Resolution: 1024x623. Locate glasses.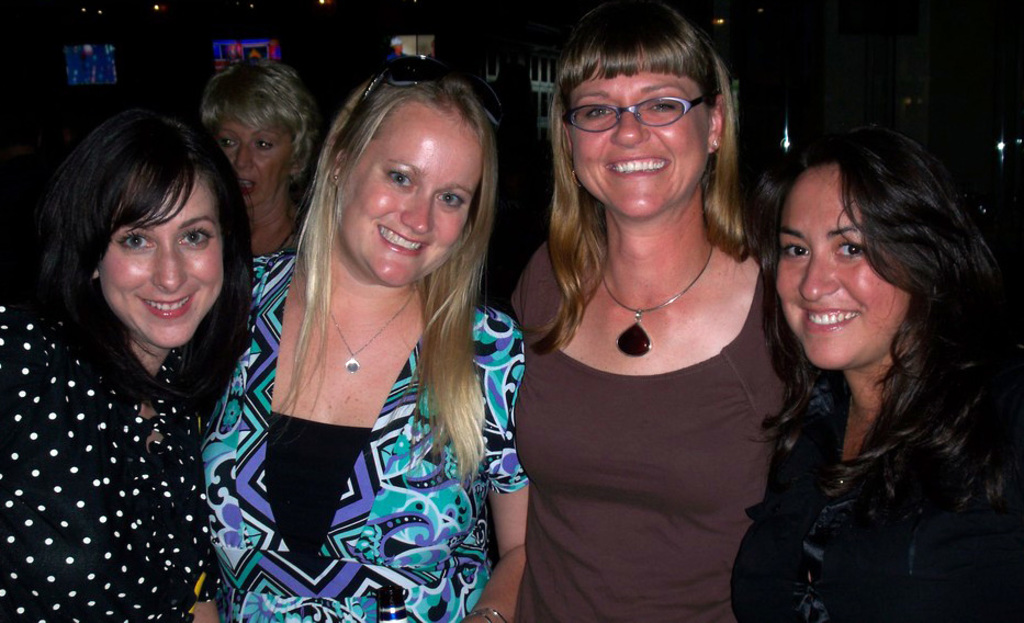
x1=565 y1=79 x2=725 y2=126.
